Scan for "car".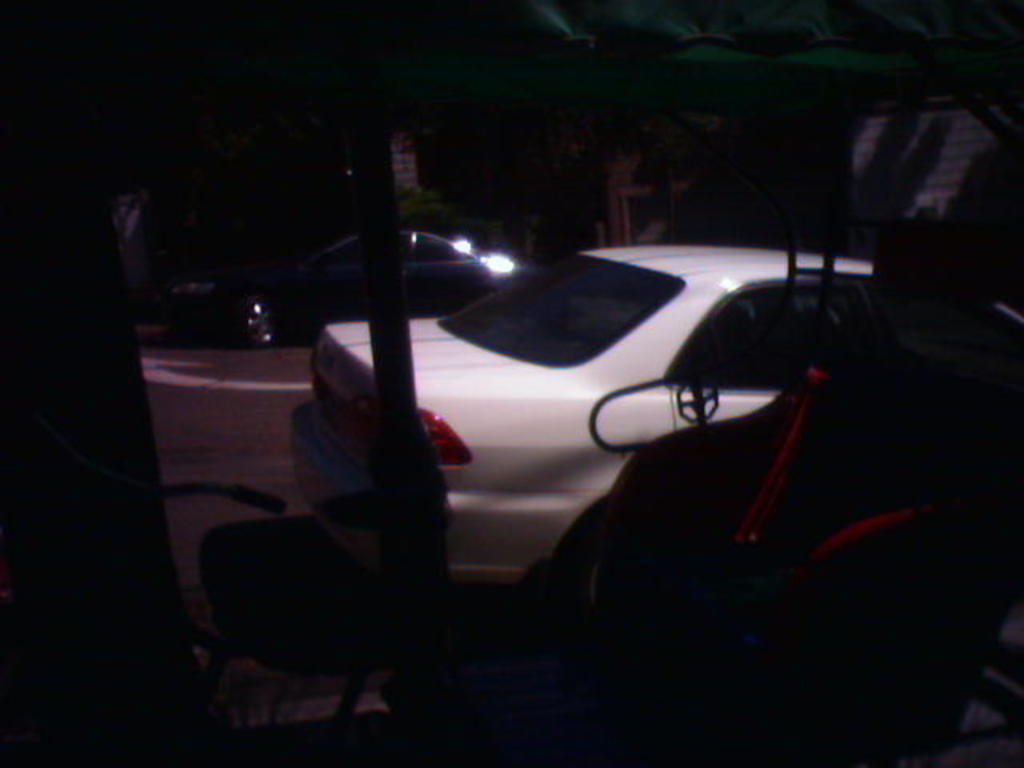
Scan result: select_region(221, 229, 541, 346).
